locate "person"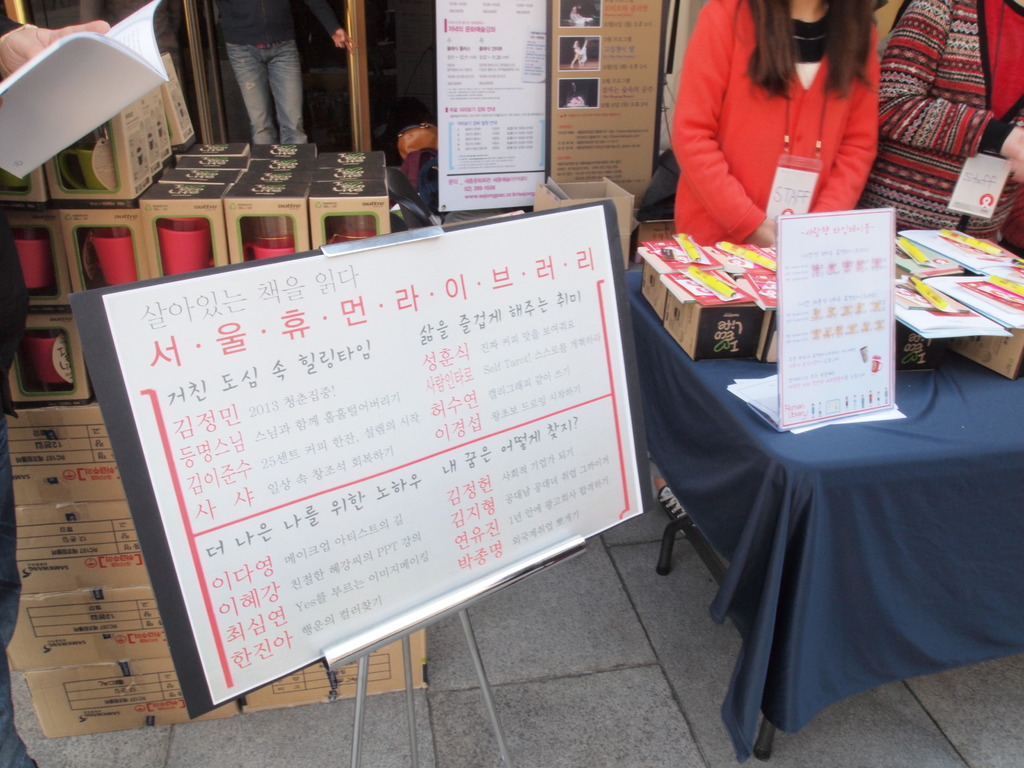
left=850, top=0, right=1023, bottom=243
